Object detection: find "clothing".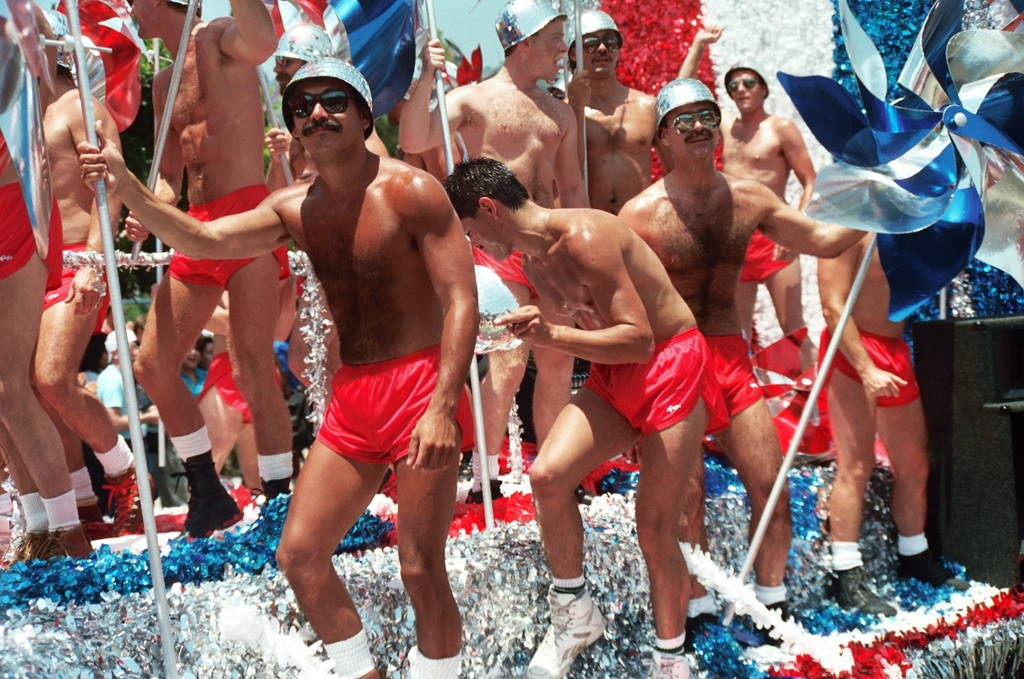
(left=474, top=245, right=537, bottom=291).
